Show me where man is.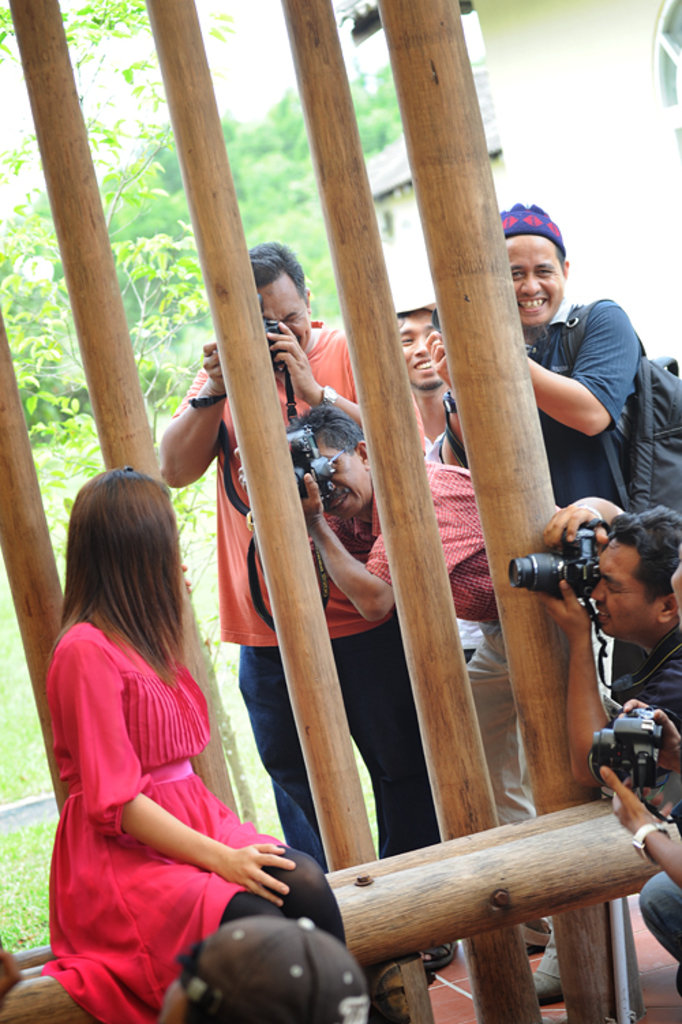
man is at left=229, top=401, right=617, bottom=1002.
